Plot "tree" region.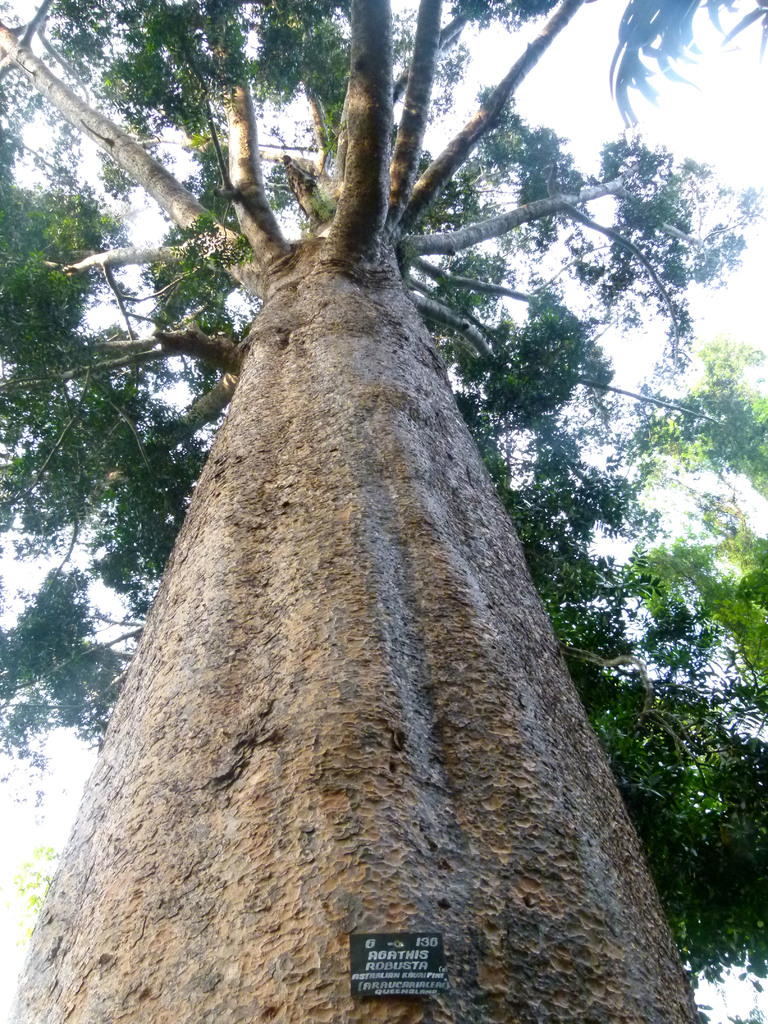
Plotted at [623,328,767,714].
